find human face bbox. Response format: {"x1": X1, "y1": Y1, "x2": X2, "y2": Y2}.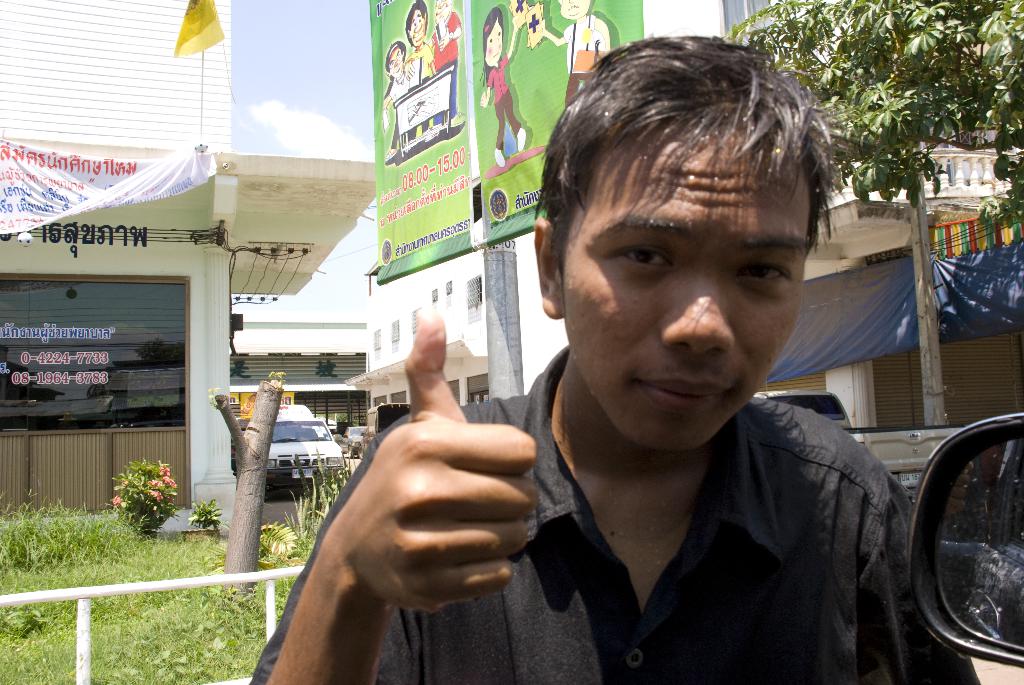
{"x1": 562, "y1": 109, "x2": 810, "y2": 452}.
